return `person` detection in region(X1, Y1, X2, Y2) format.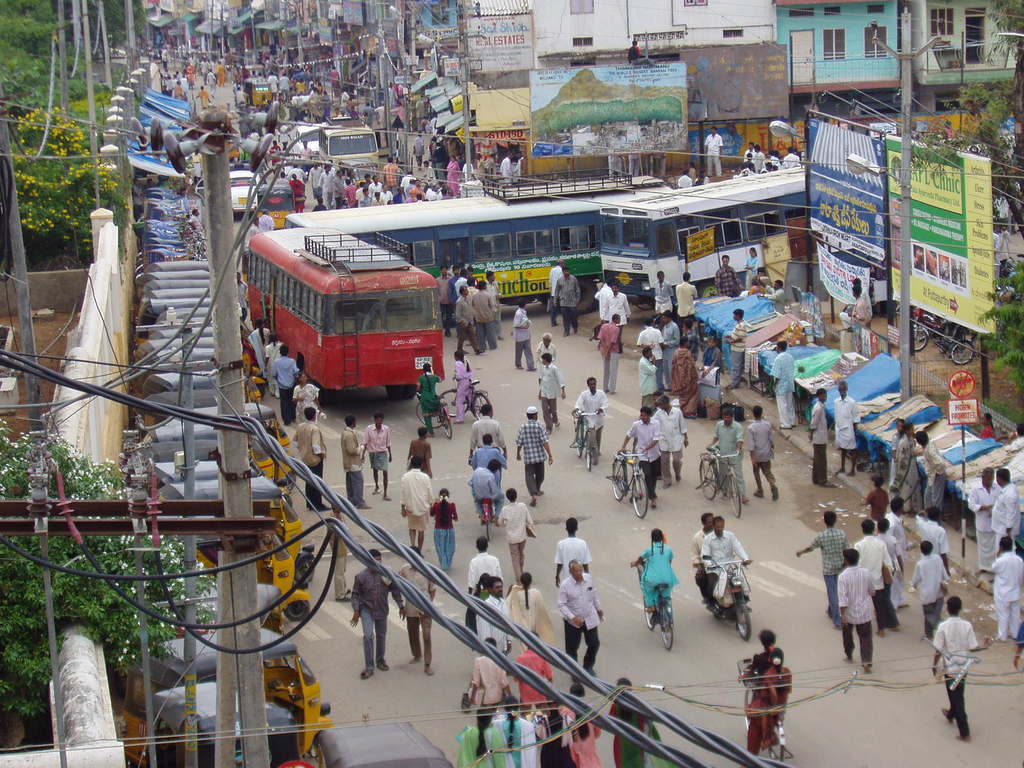
region(555, 516, 592, 584).
